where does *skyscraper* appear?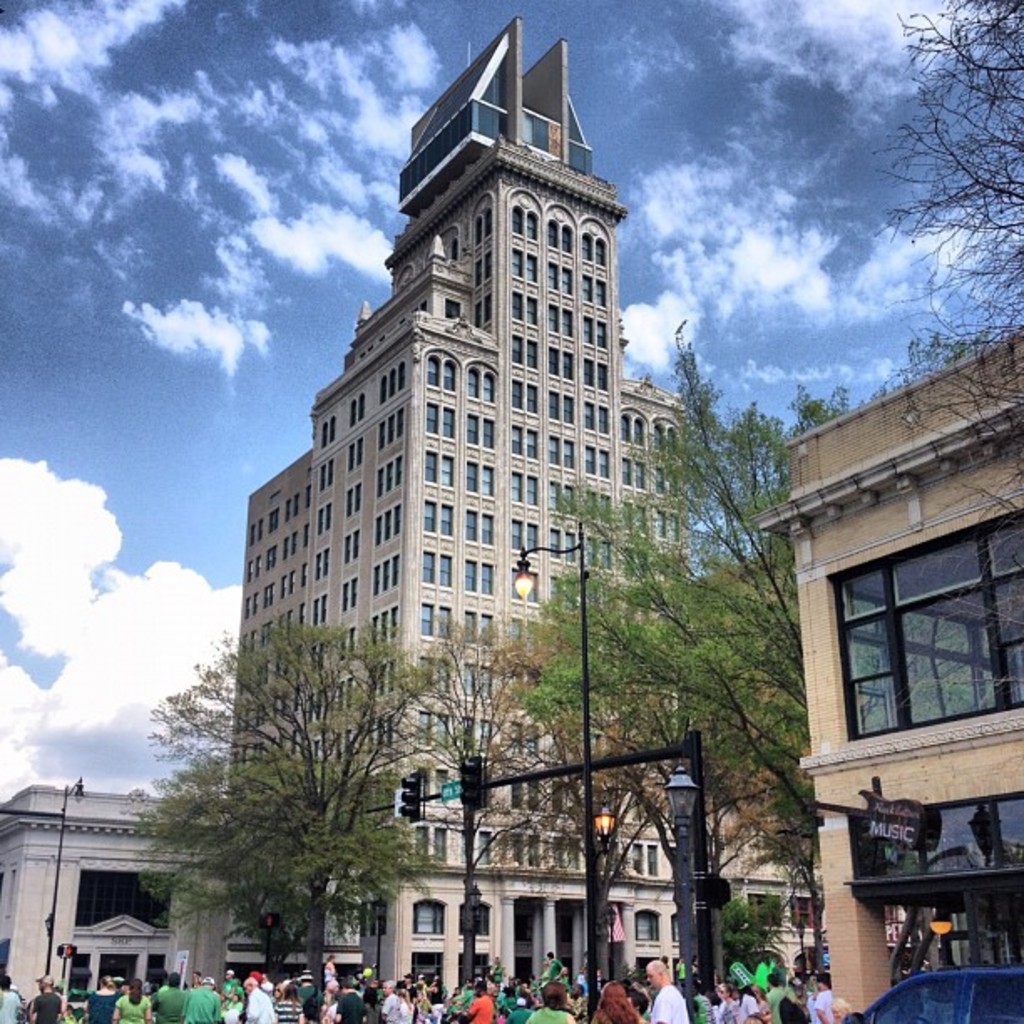
Appears at pyautogui.locateOnScreen(211, 20, 686, 1006).
